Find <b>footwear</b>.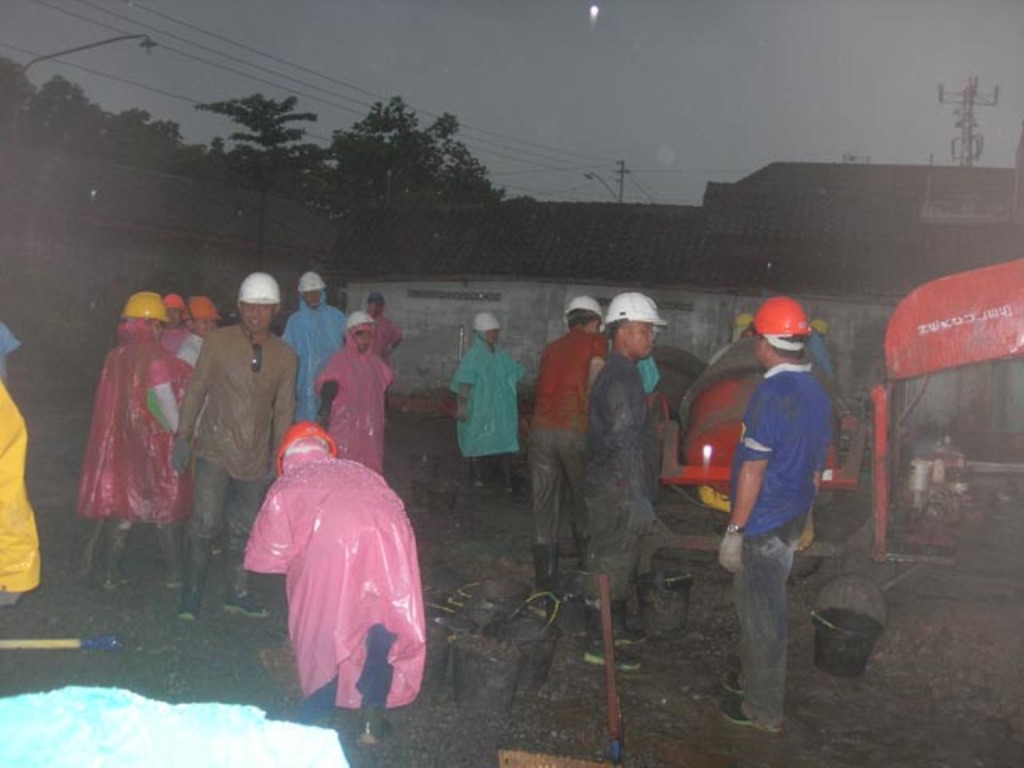
(171,587,203,622).
